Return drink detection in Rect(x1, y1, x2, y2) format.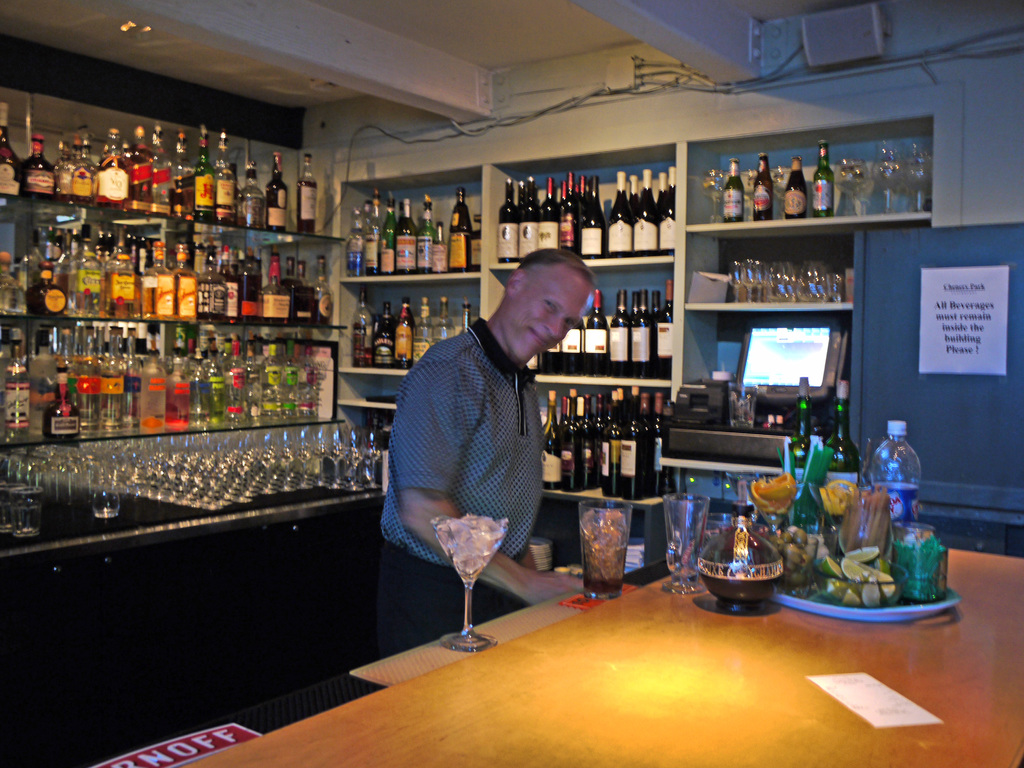
Rect(577, 513, 631, 595).
